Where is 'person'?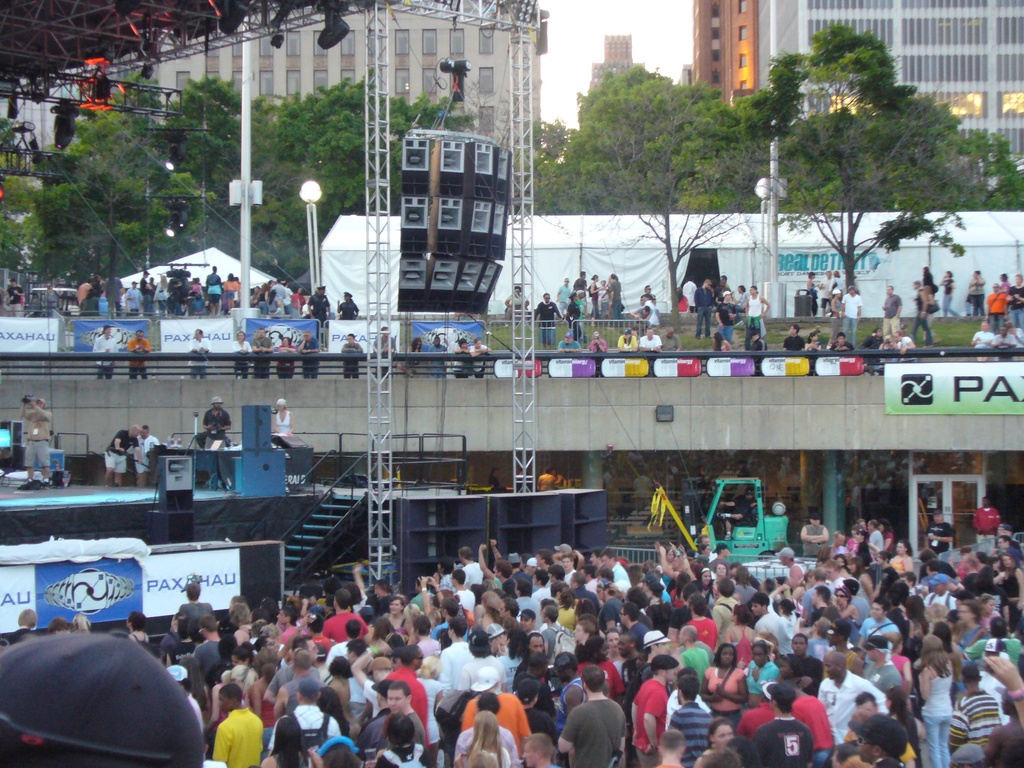
box(452, 337, 471, 378).
